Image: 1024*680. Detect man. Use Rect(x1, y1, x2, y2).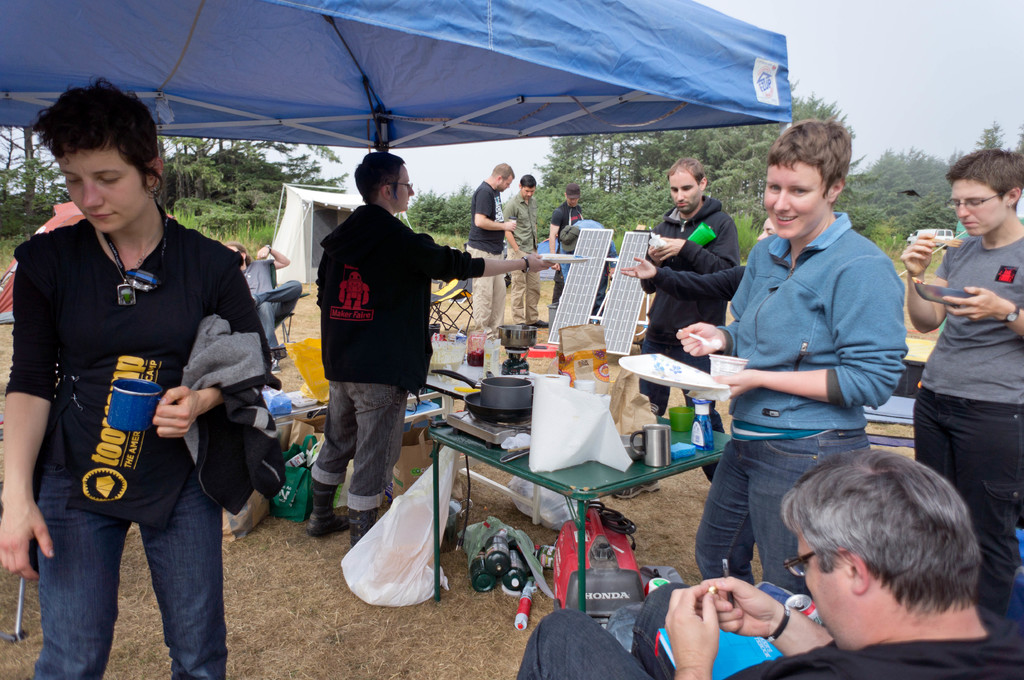
Rect(545, 183, 589, 289).
